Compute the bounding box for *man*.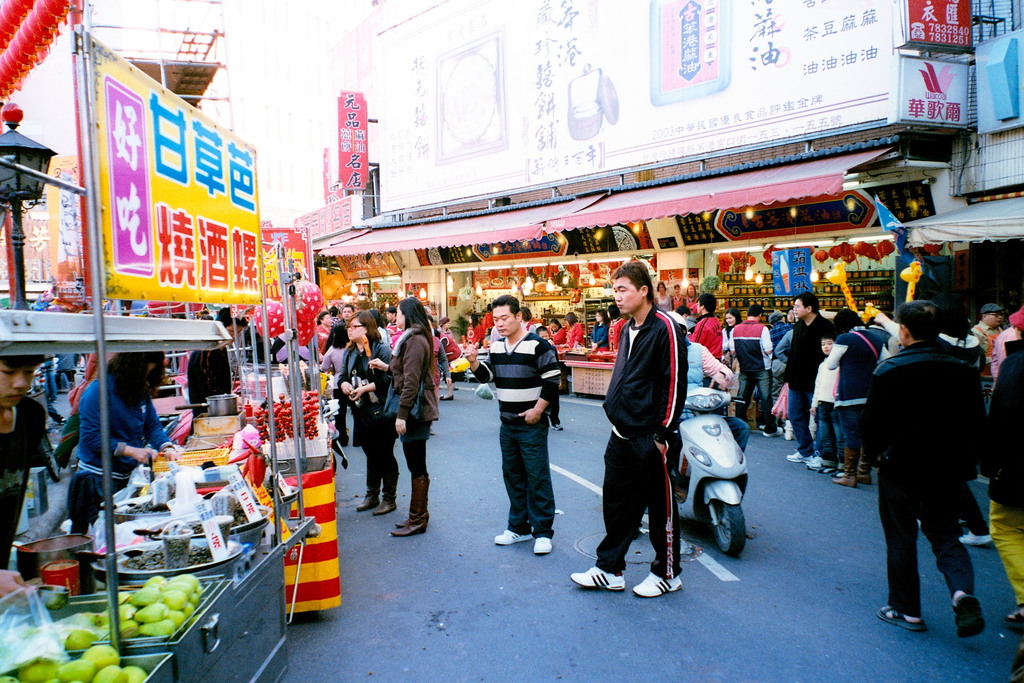
rect(724, 302, 782, 438).
